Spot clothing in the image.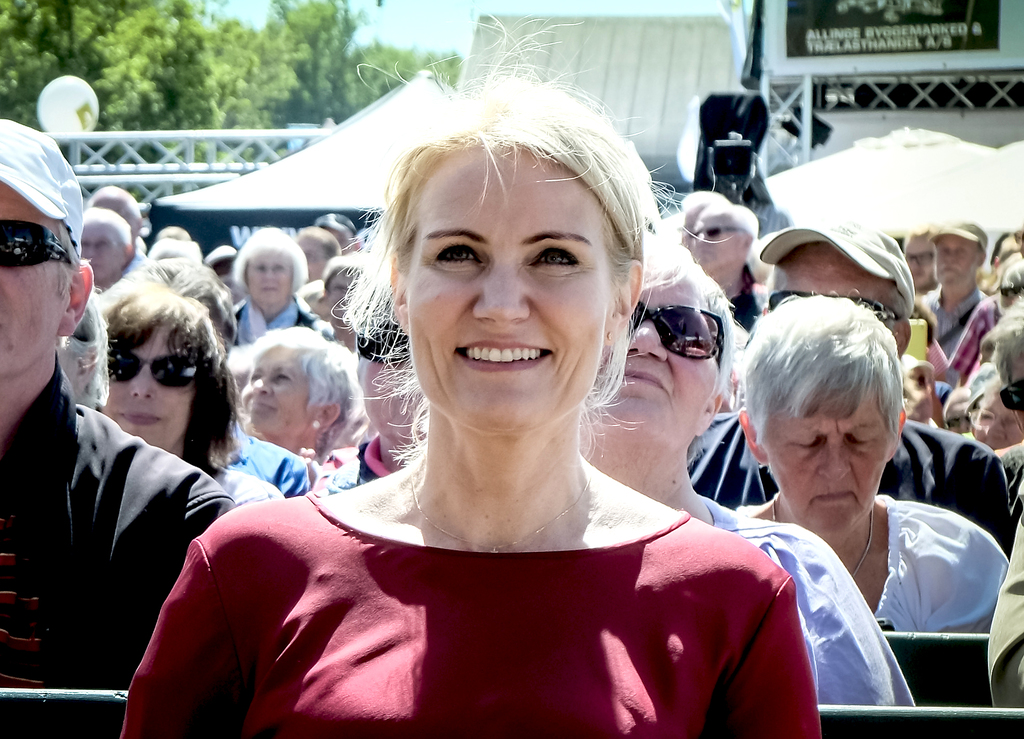
clothing found at [x1=122, y1=247, x2=143, y2=275].
